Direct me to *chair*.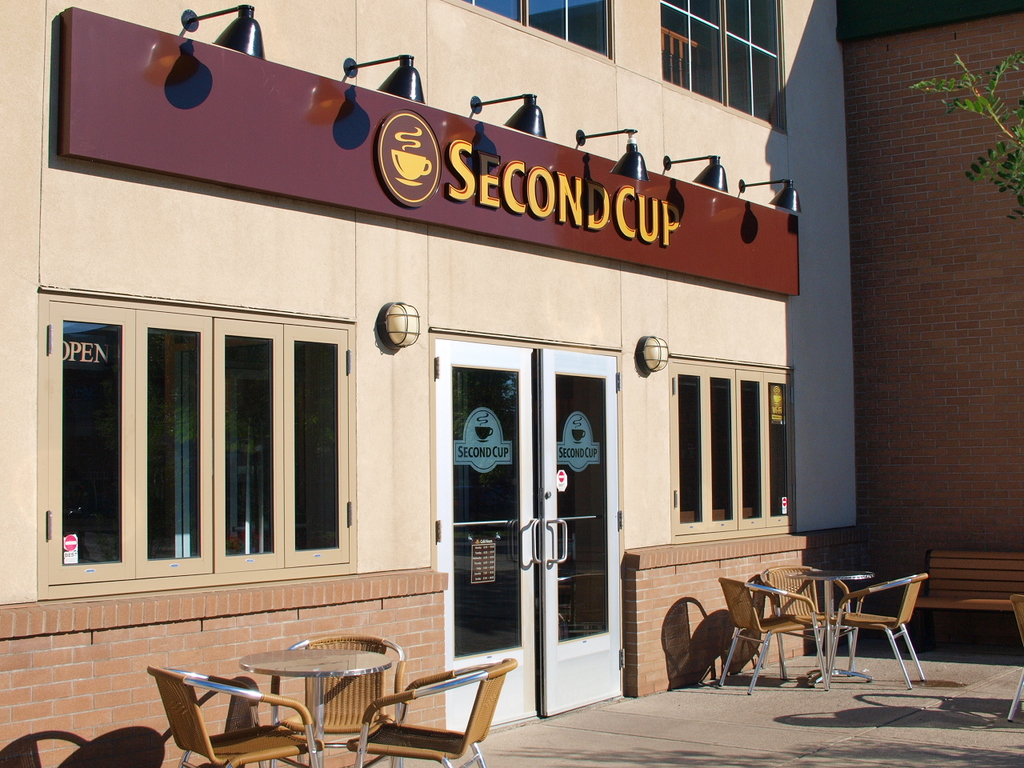
Direction: 718/570/828/694.
